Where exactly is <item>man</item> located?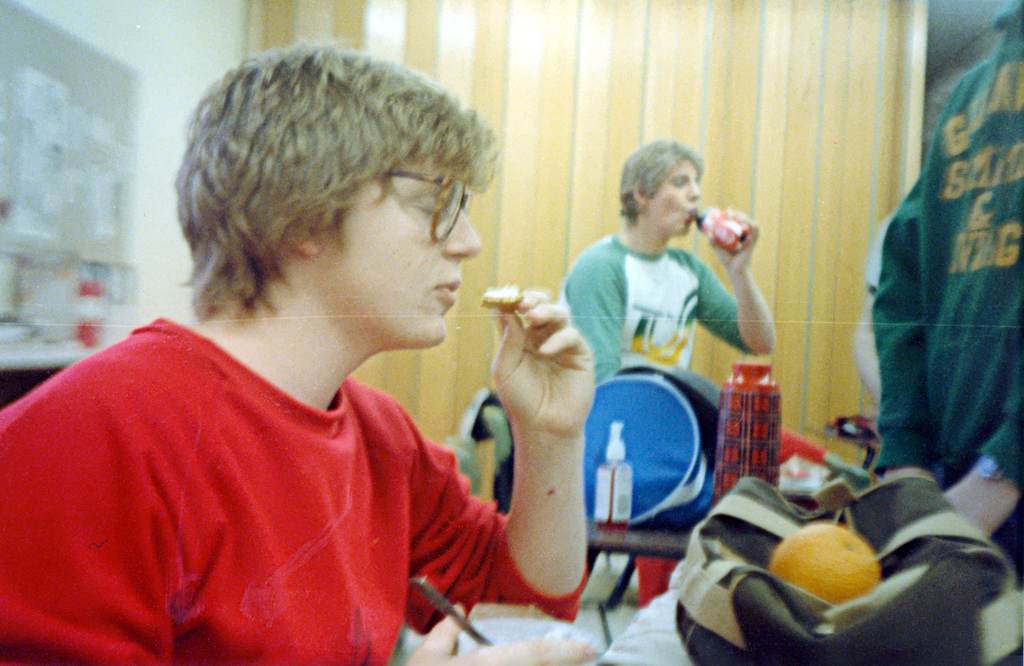
Its bounding box is BBox(38, 66, 638, 642).
